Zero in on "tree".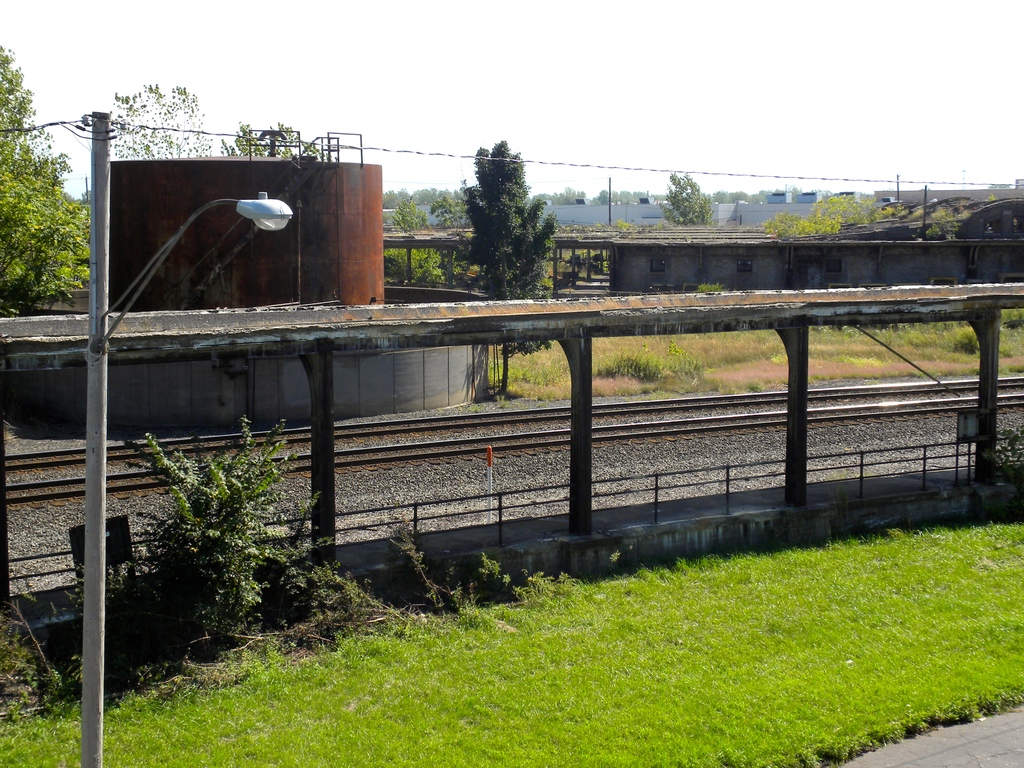
Zeroed in: [left=112, top=81, right=220, bottom=157].
